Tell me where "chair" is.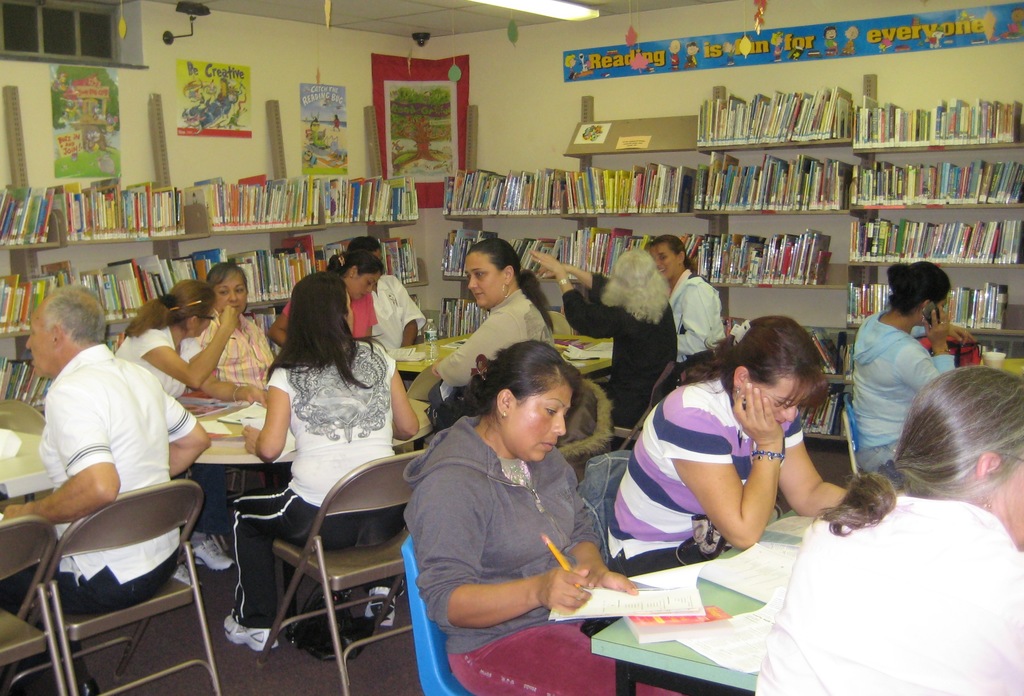
"chair" is at <box>838,392,880,478</box>.
